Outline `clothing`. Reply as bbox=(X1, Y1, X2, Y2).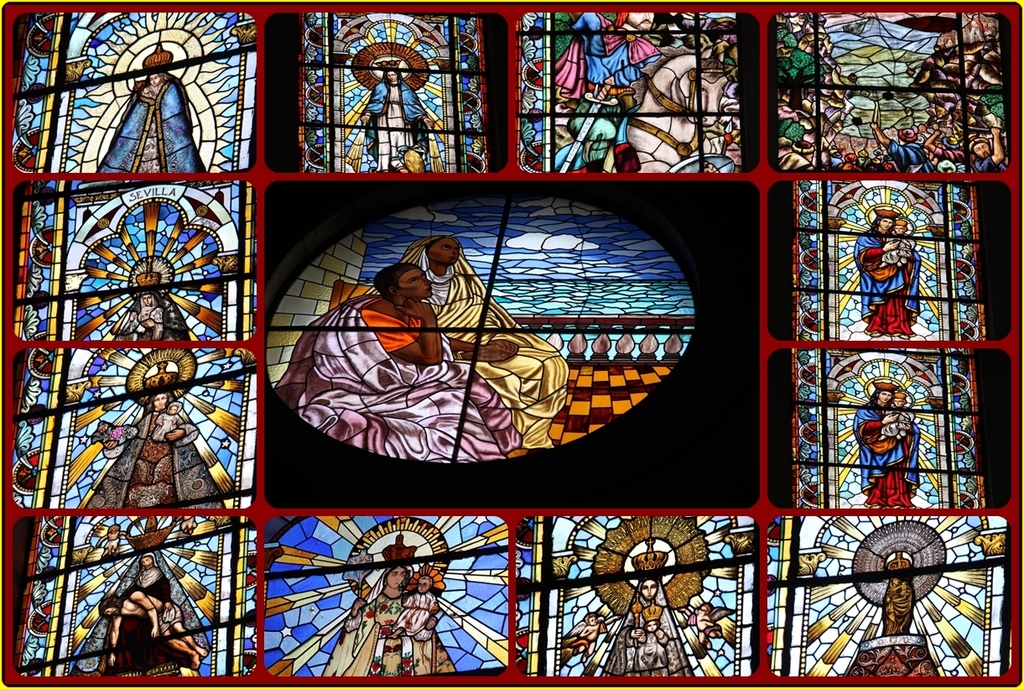
bbox=(153, 412, 183, 444).
